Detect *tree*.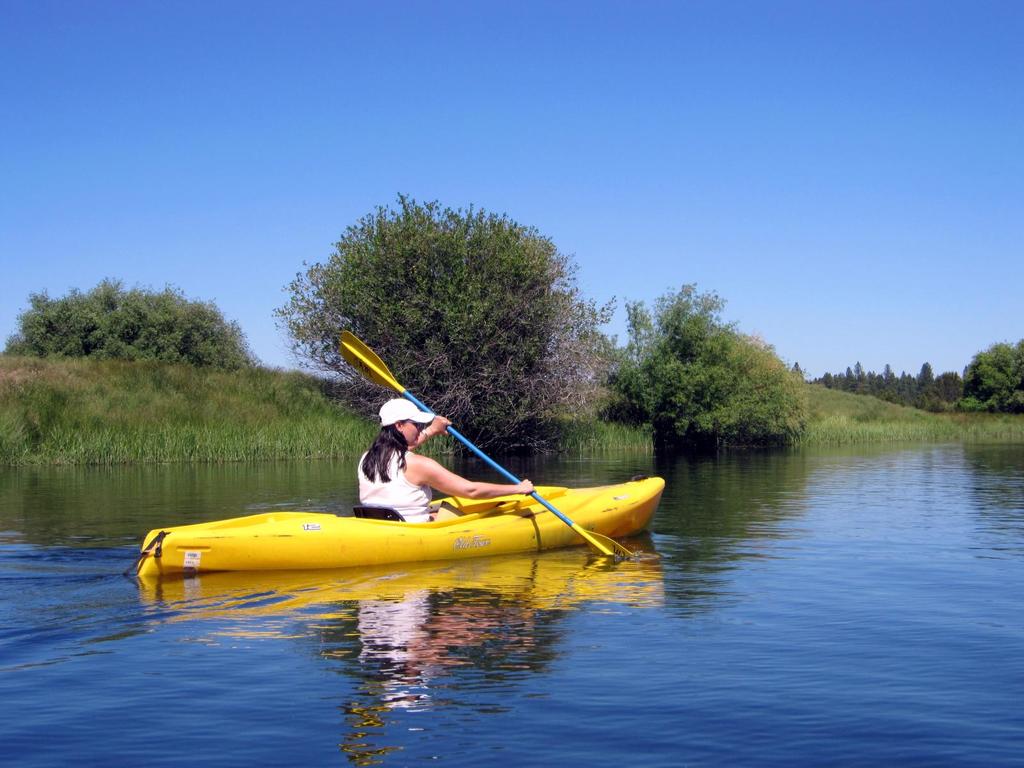
Detected at l=268, t=207, r=612, b=362.
